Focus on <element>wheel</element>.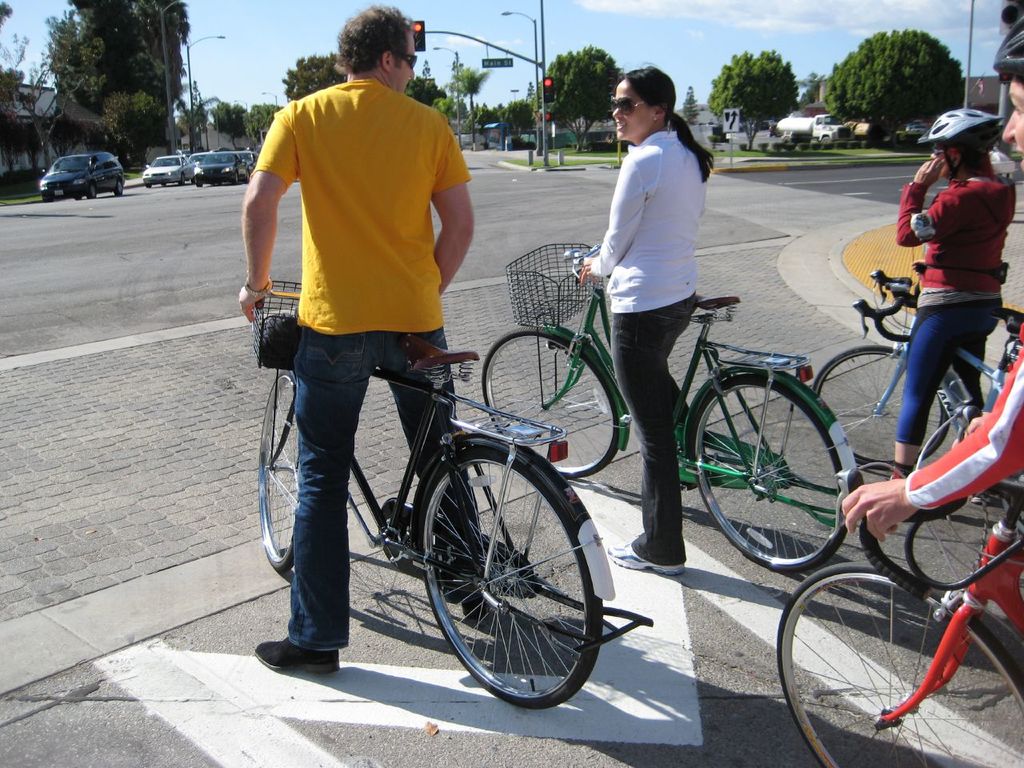
Focused at bbox=(809, 338, 969, 470).
